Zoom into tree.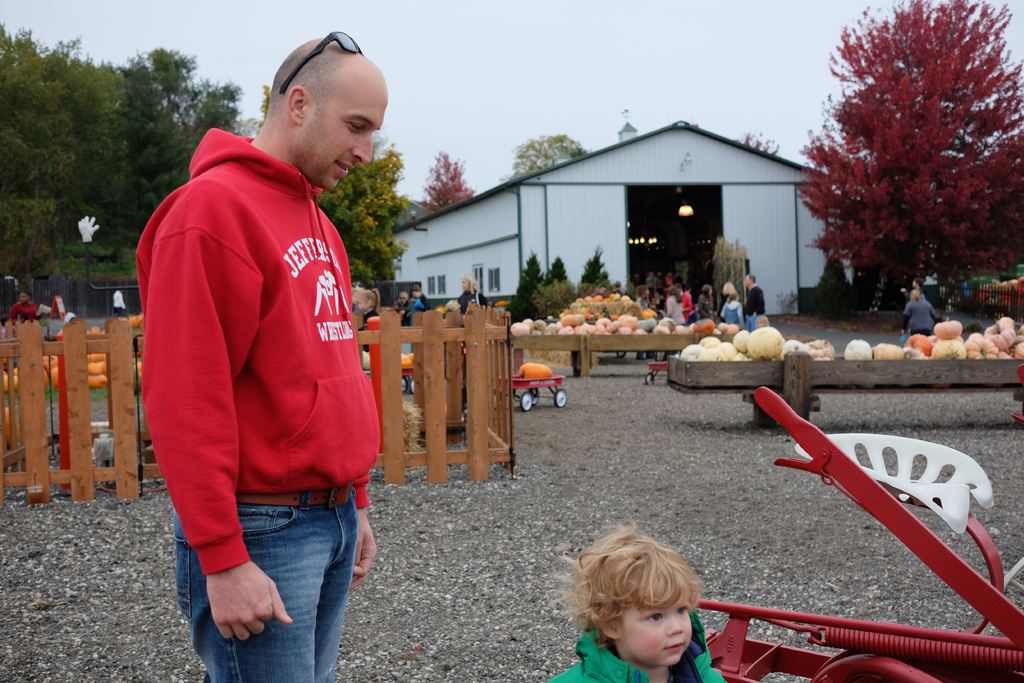
Zoom target: {"x1": 314, "y1": 133, "x2": 417, "y2": 289}.
